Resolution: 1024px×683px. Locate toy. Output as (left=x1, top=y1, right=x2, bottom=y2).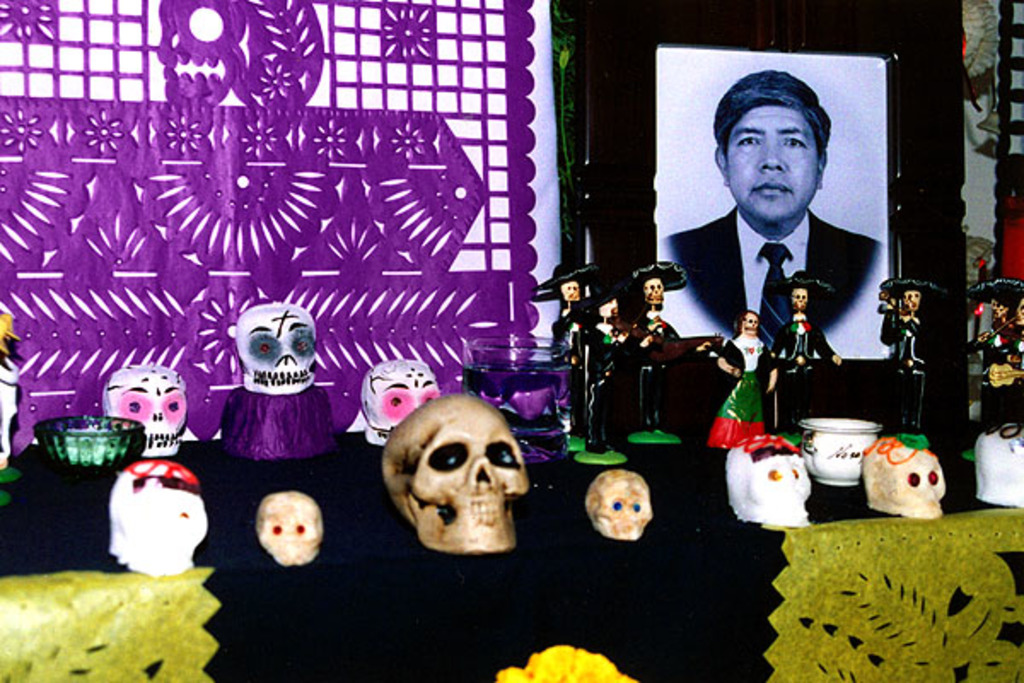
(left=887, top=278, right=937, bottom=432).
